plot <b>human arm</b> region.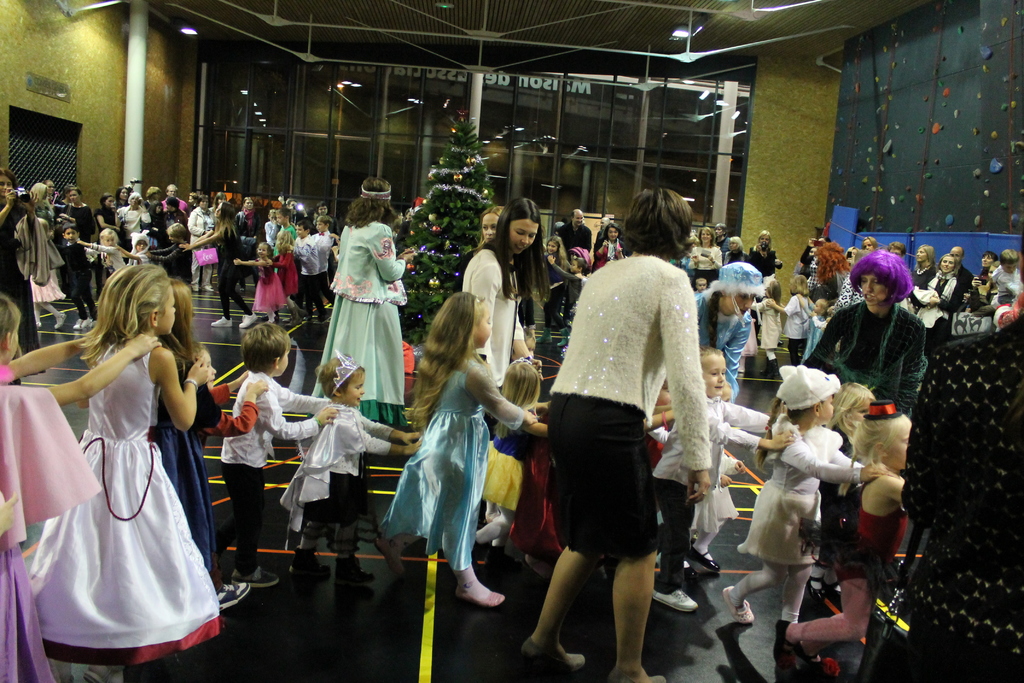
Plotted at [273,380,332,416].
